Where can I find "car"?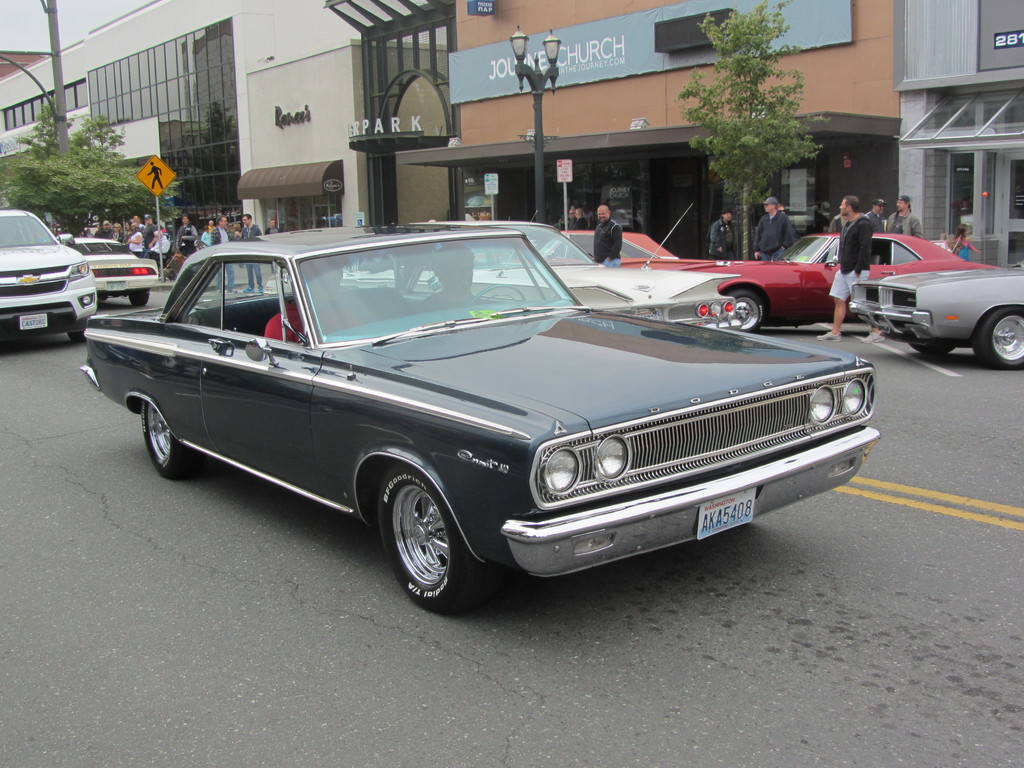
You can find it at [x1=260, y1=200, x2=744, y2=333].
